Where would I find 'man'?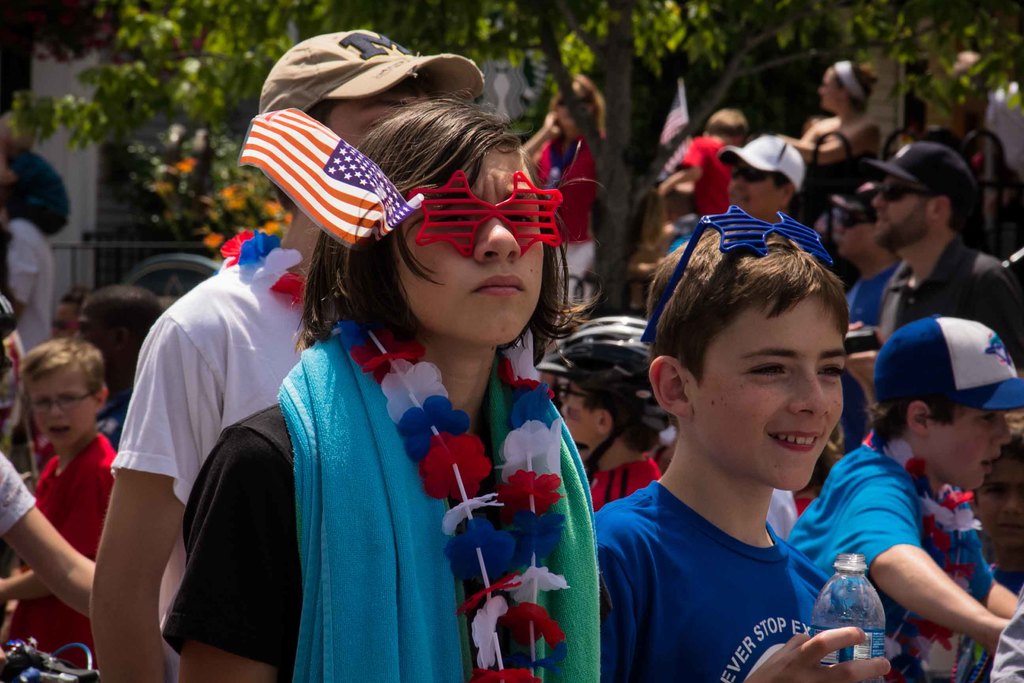
At (724,129,808,229).
